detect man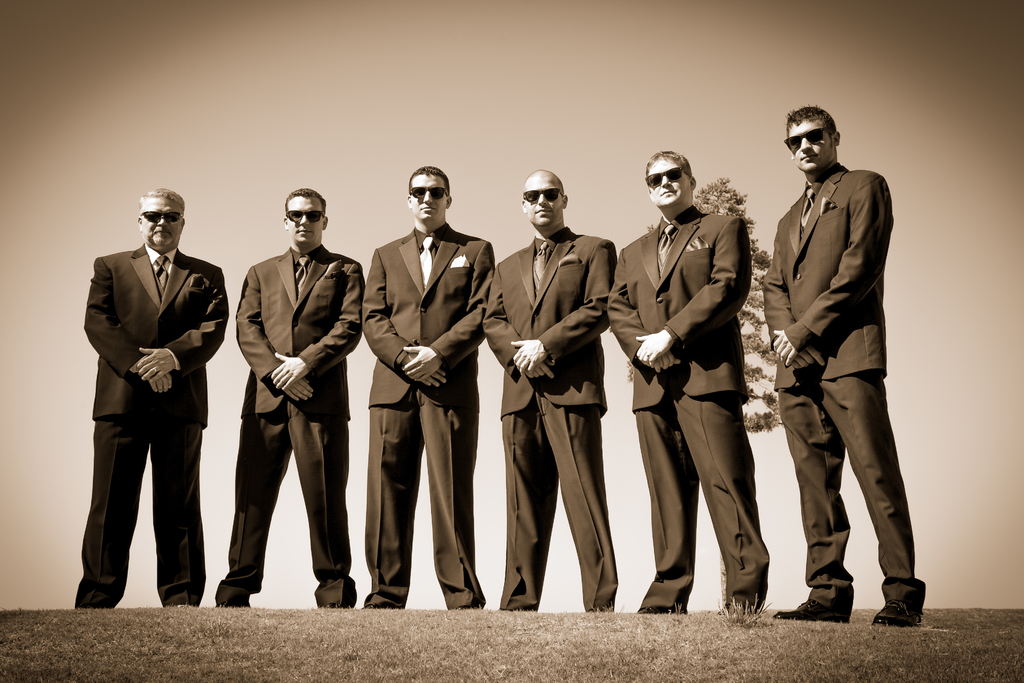
{"left": 68, "top": 183, "right": 232, "bottom": 616}
